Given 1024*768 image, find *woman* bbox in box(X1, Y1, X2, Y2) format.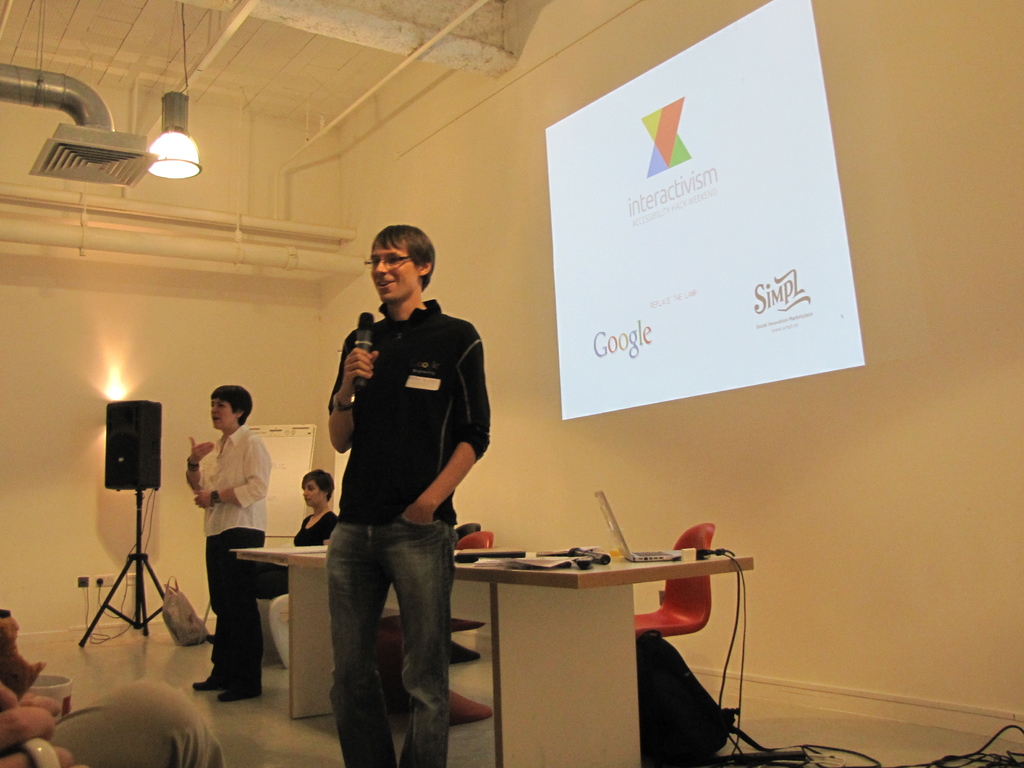
box(254, 471, 339, 600).
